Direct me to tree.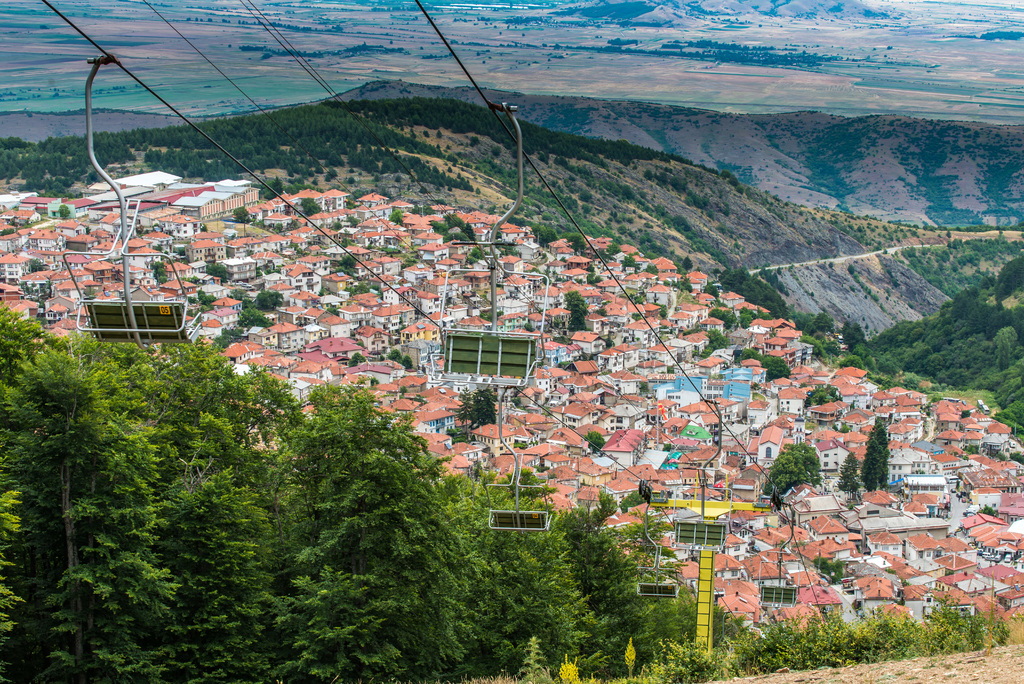
Direction: 590/267/601/279.
